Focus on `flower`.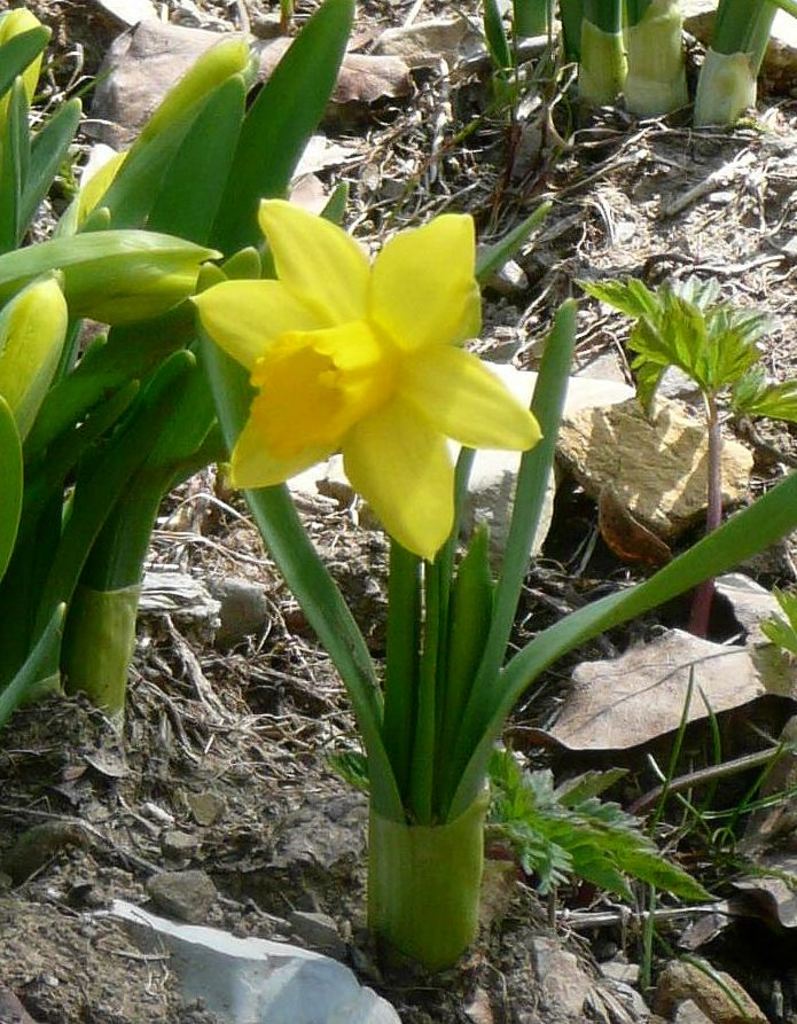
Focused at bbox=(0, 266, 72, 584).
